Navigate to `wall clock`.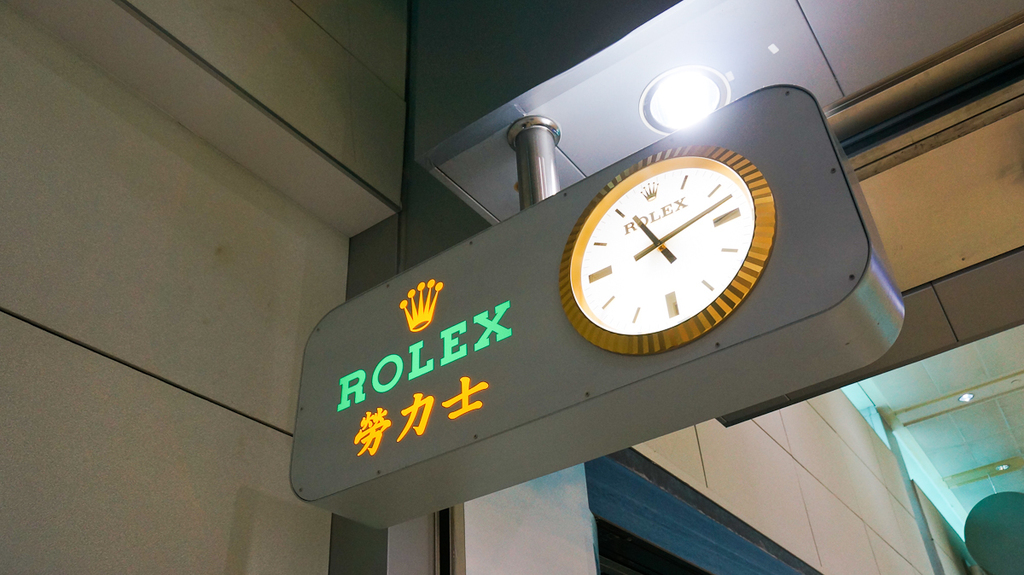
Navigation target: (560, 149, 769, 352).
